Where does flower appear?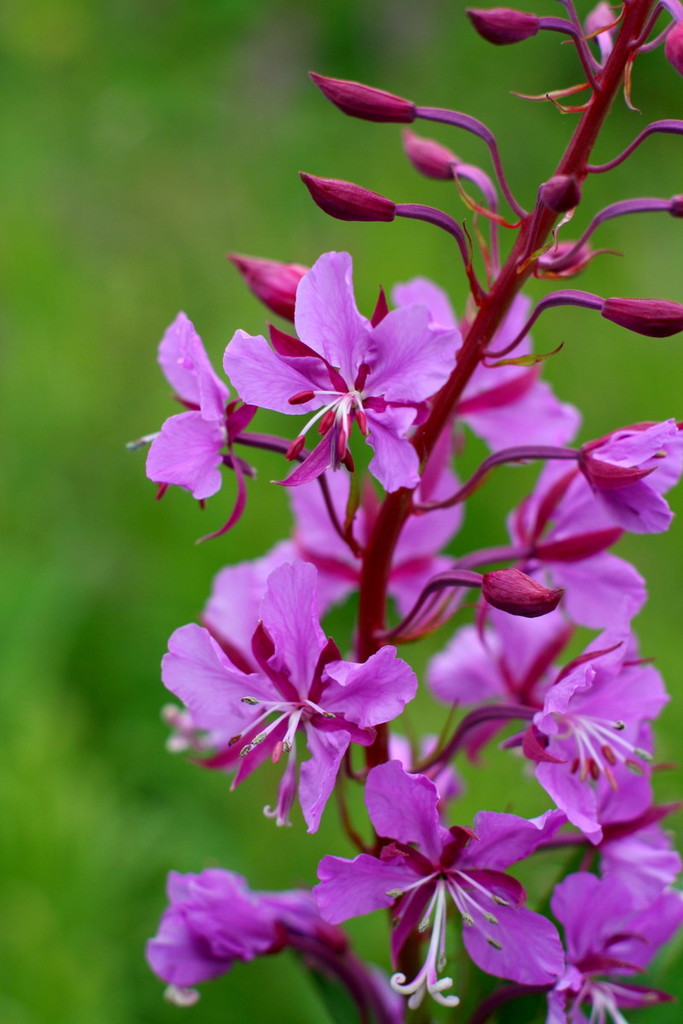
Appears at [138, 314, 225, 499].
